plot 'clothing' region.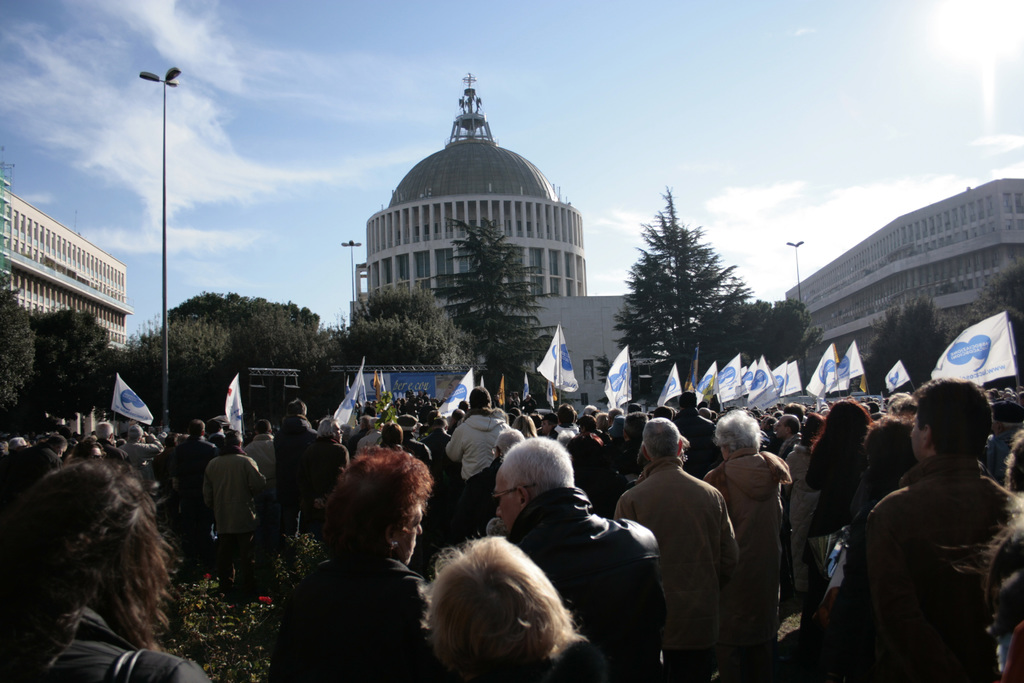
Plotted at x1=609, y1=452, x2=740, y2=679.
